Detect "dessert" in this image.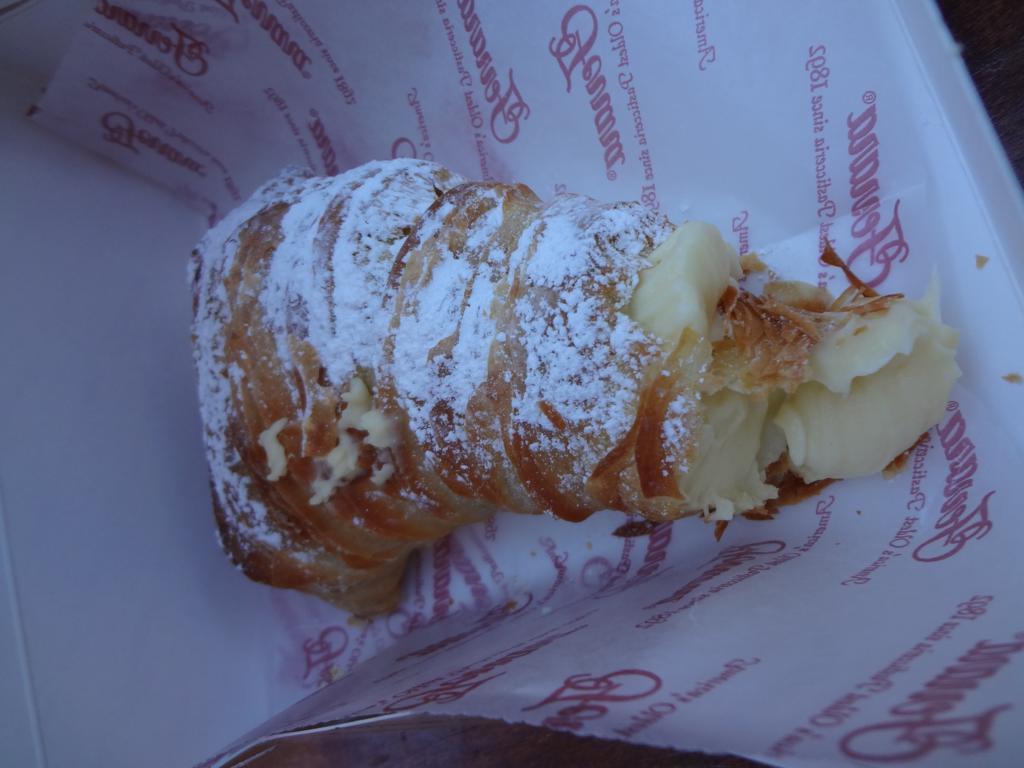
Detection: crop(192, 160, 964, 614).
